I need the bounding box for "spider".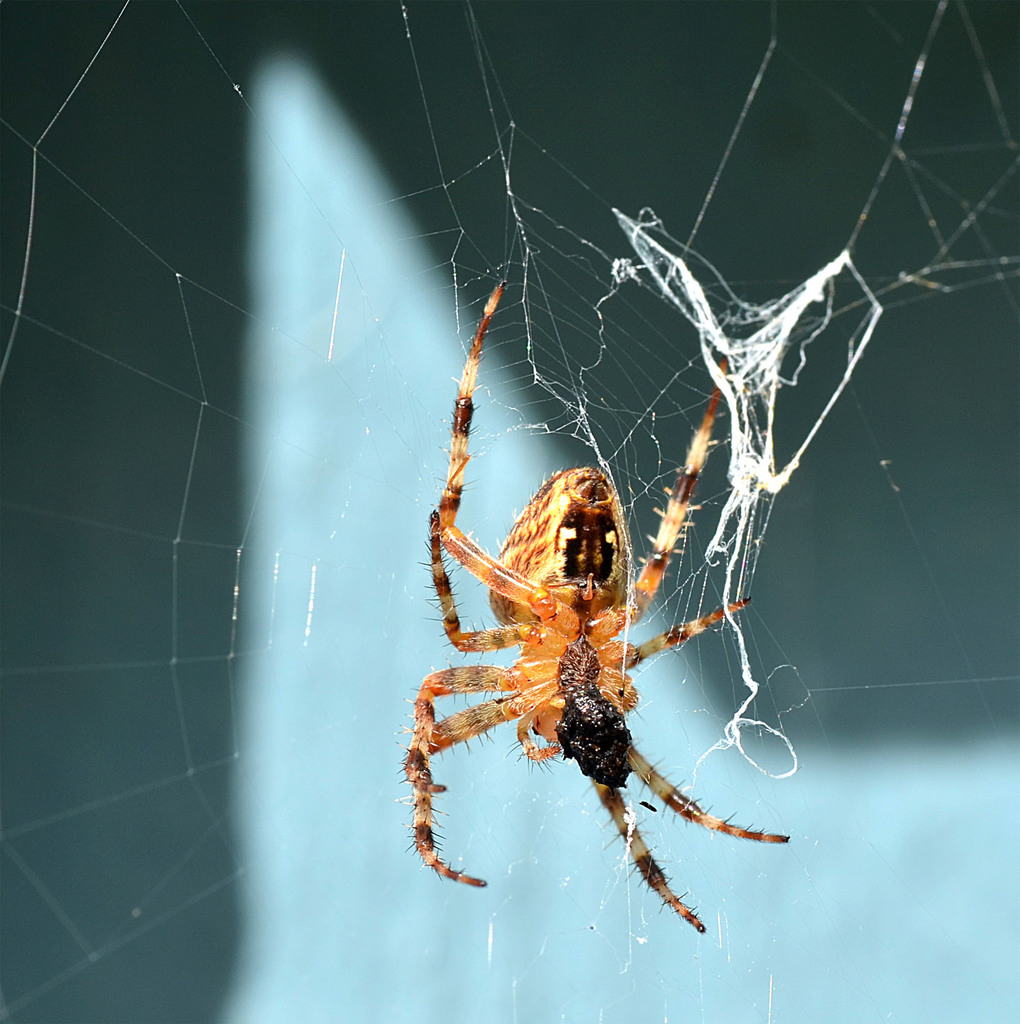
Here it is: rect(397, 257, 812, 939).
